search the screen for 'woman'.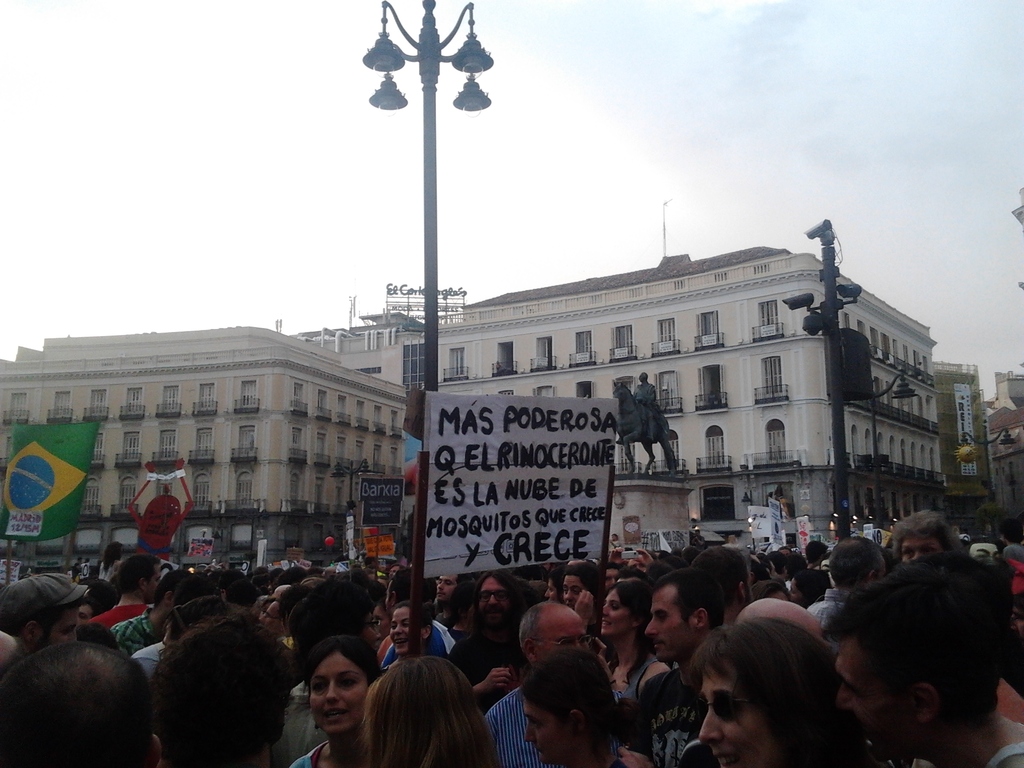
Found at left=592, top=577, right=675, bottom=700.
